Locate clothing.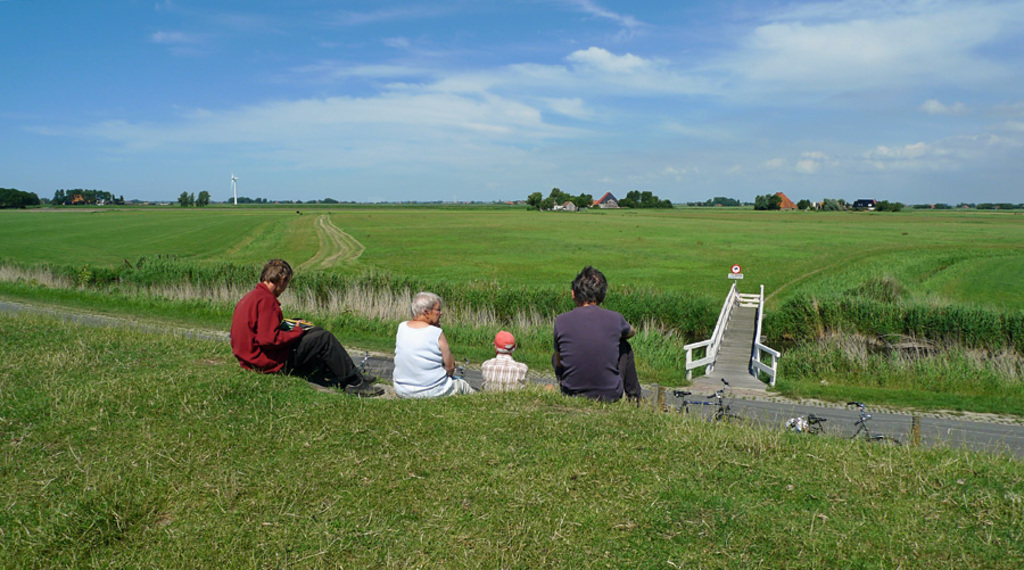
Bounding box: 393 315 471 399.
